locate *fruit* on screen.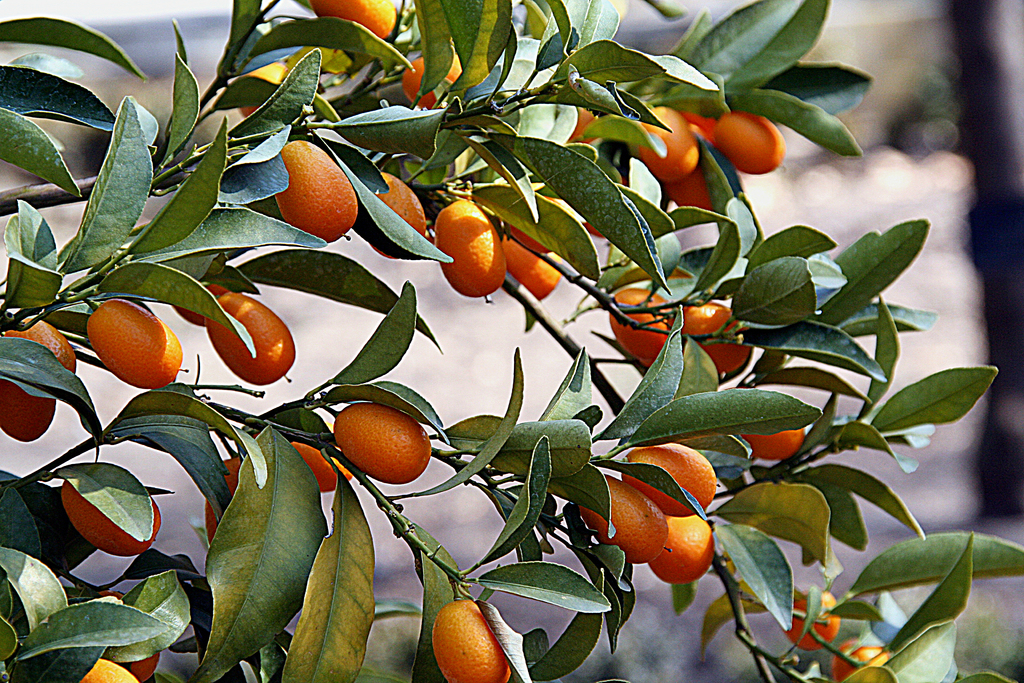
On screen at x1=567, y1=105, x2=607, y2=142.
